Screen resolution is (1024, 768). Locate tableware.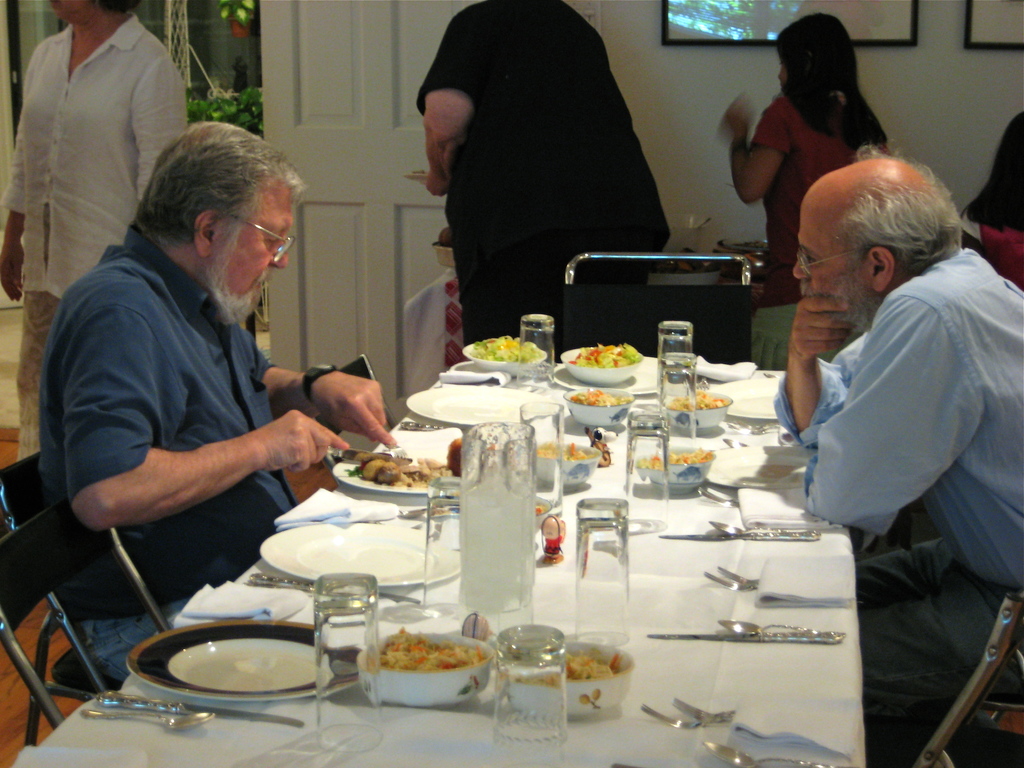
bbox=[697, 488, 742, 503].
